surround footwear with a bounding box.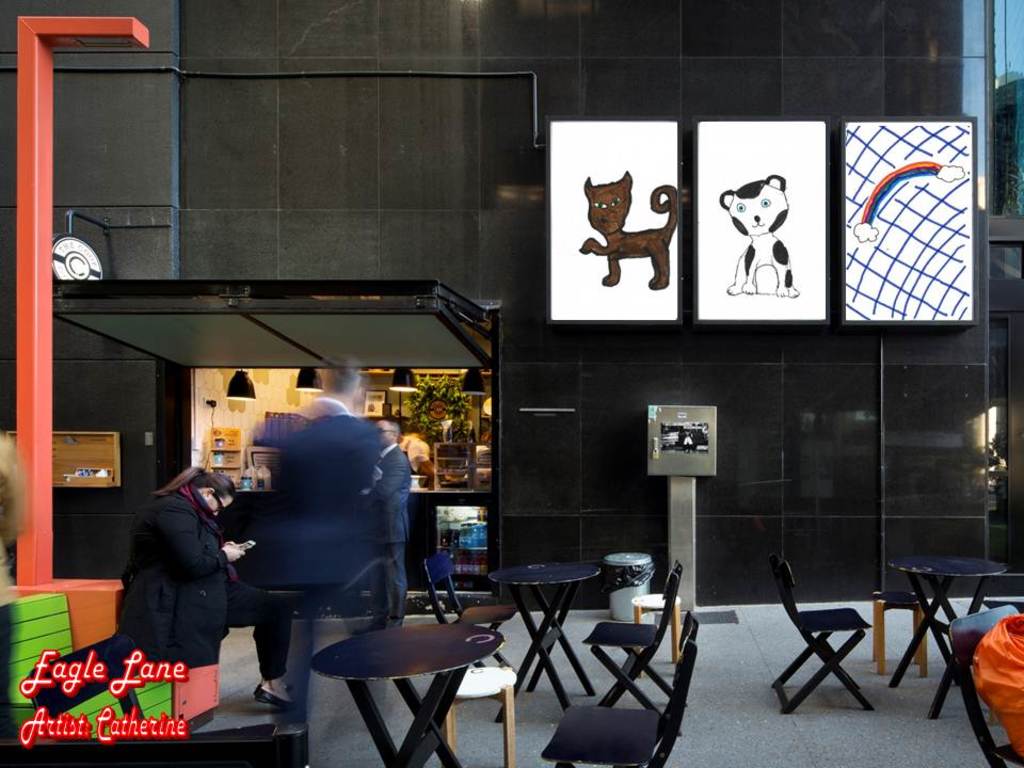
[left=254, top=678, right=298, bottom=697].
